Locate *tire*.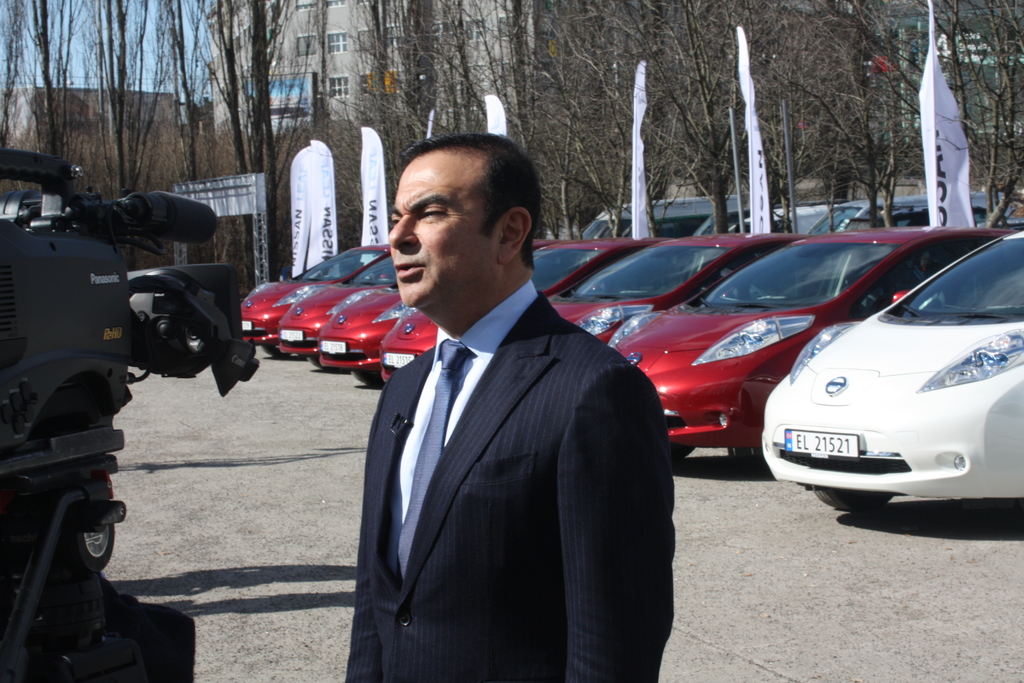
Bounding box: 352:372:377:385.
